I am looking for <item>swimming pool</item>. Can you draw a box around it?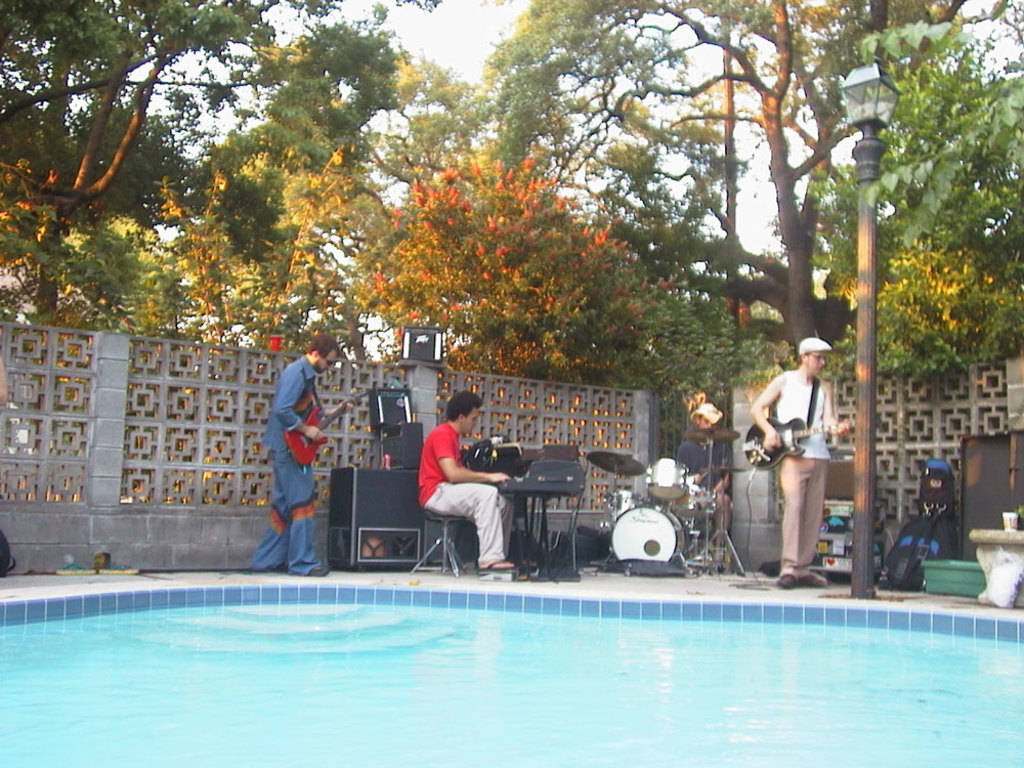
Sure, the bounding box is 0,582,1023,767.
